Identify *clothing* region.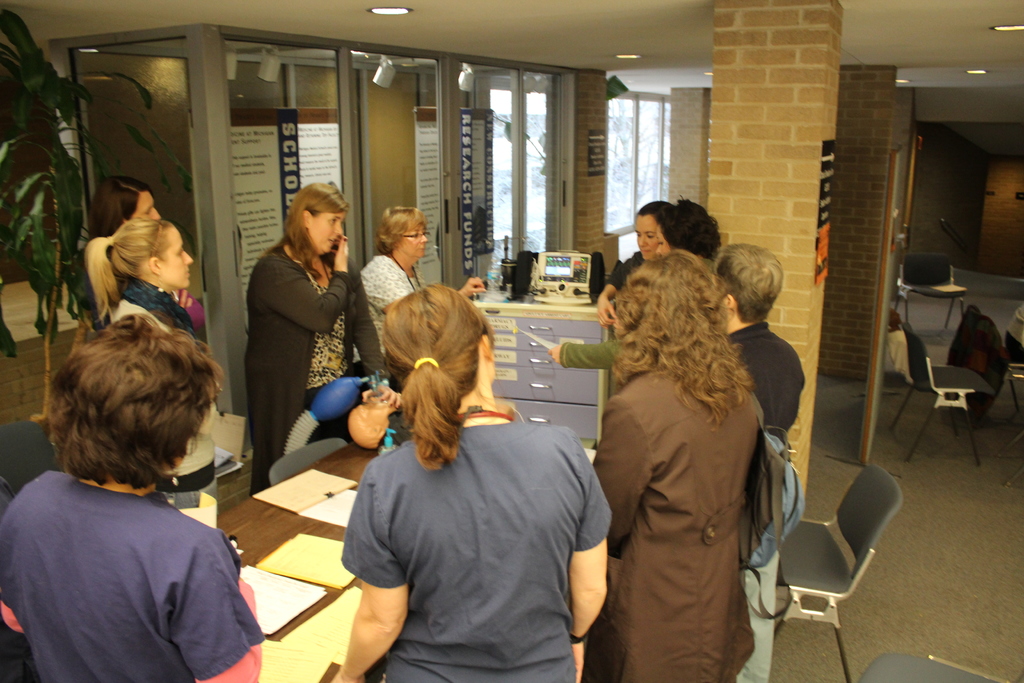
Region: [110, 265, 221, 530].
